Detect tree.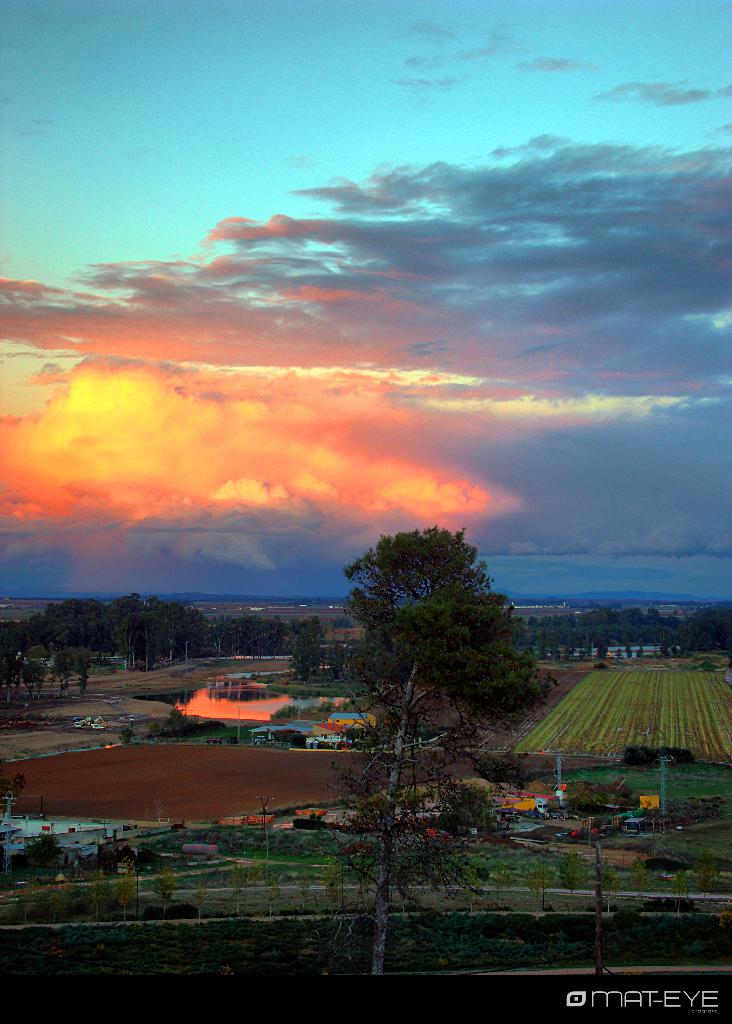
Detected at [x1=148, y1=877, x2=171, y2=923].
